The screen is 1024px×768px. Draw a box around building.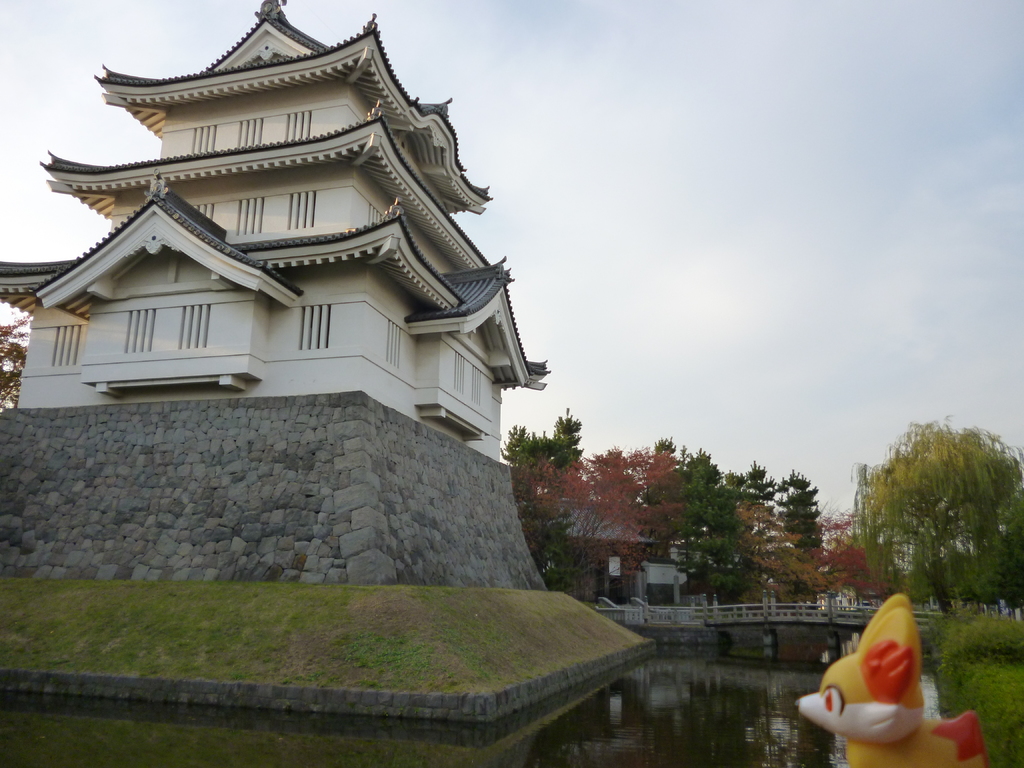
bbox=[527, 500, 704, 606].
